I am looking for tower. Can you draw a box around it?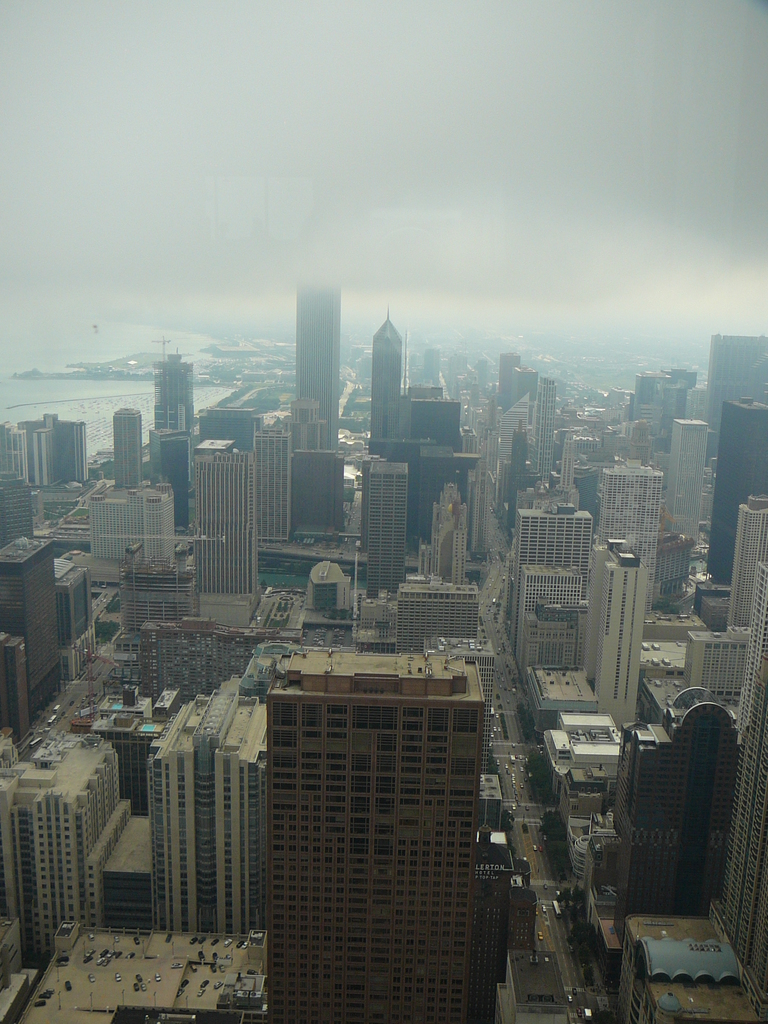
Sure, the bounding box is [left=0, top=725, right=138, bottom=993].
